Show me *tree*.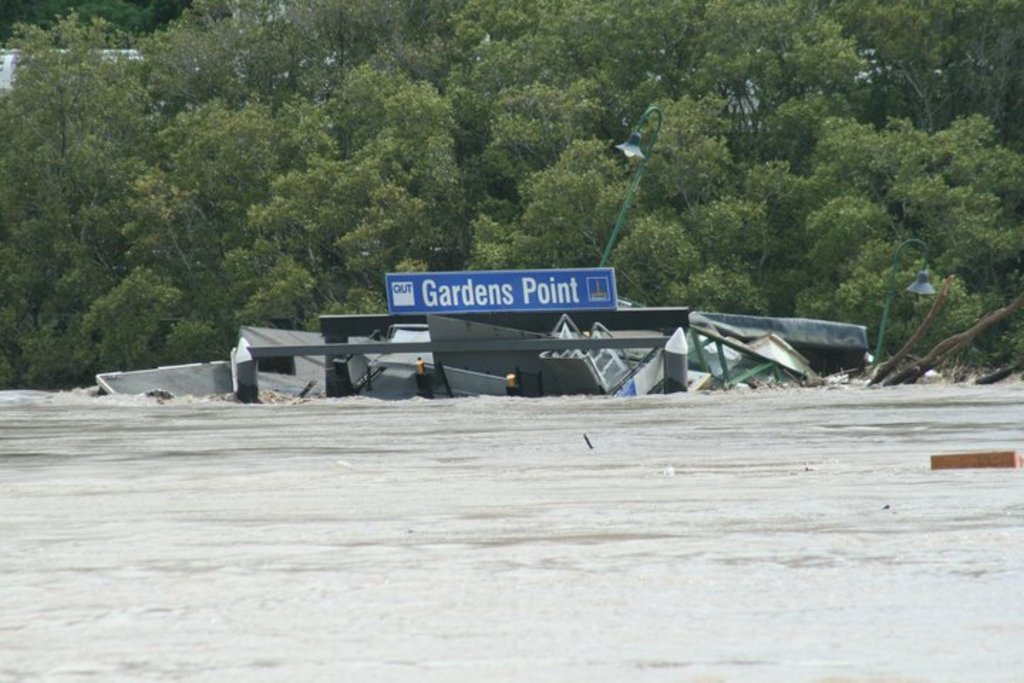
*tree* is here: bbox=(612, 85, 805, 327).
